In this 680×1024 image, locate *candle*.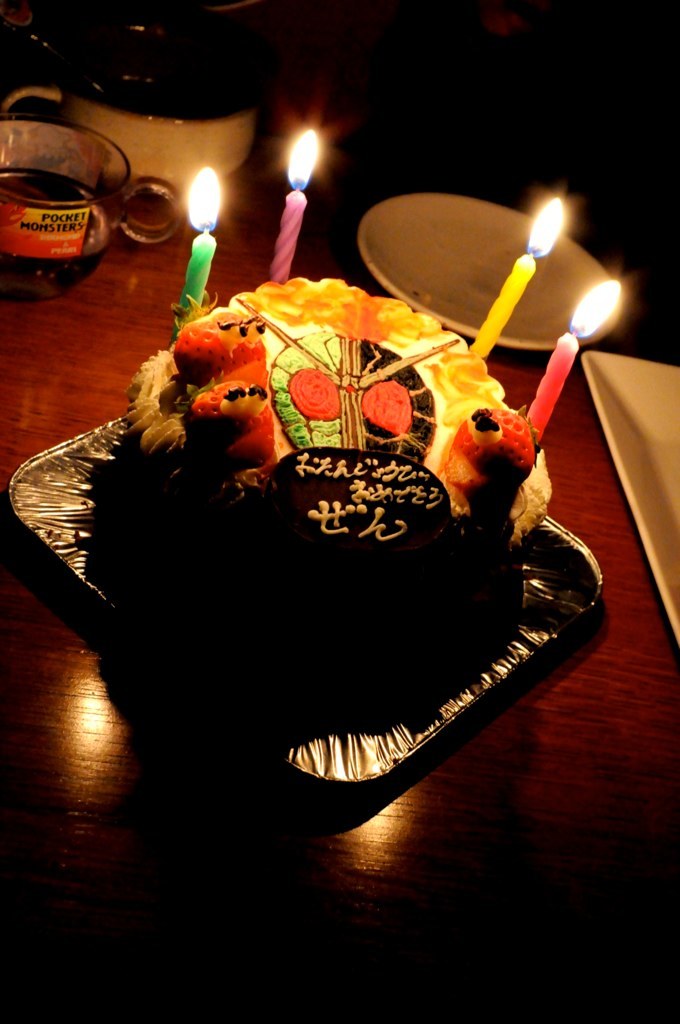
Bounding box: select_region(528, 280, 622, 438).
